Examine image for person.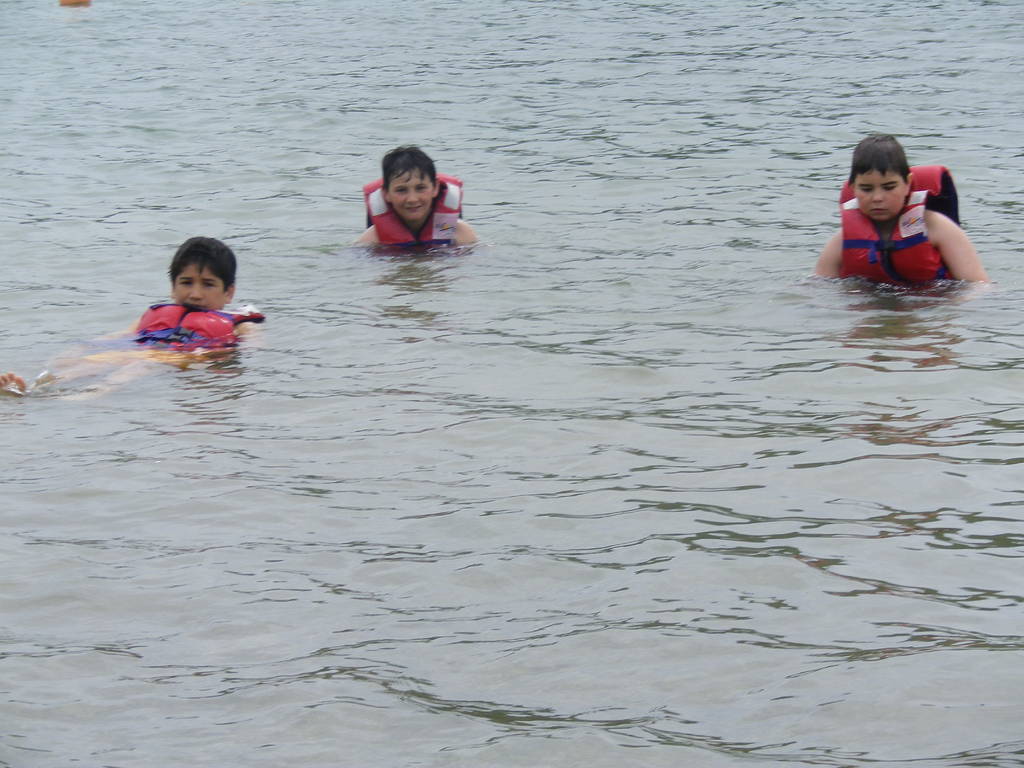
Examination result: 354, 141, 475, 260.
